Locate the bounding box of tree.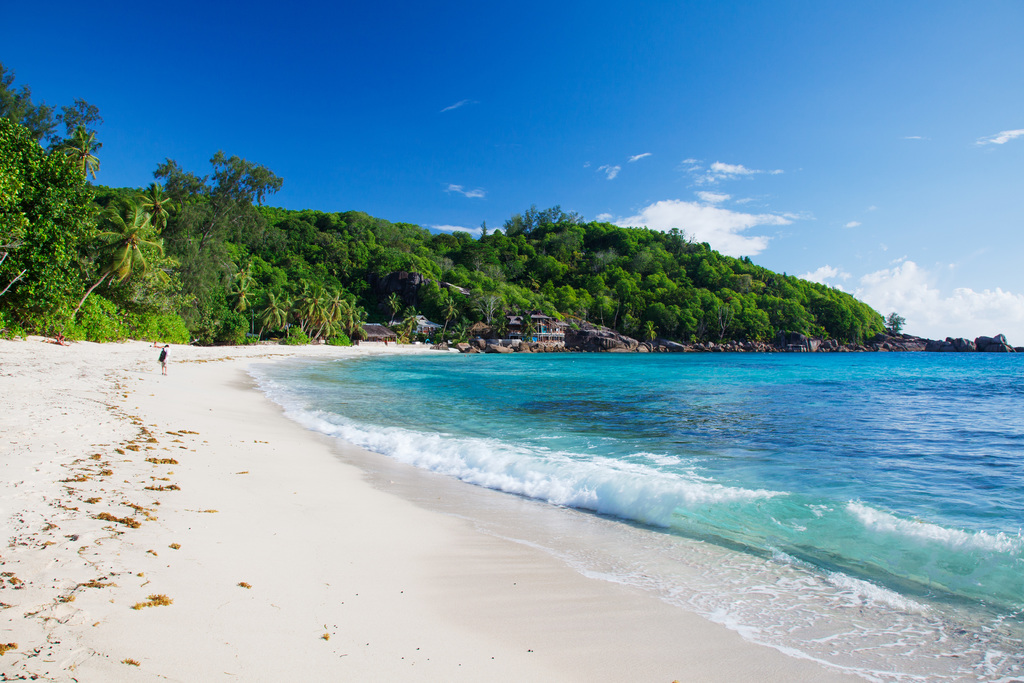
Bounding box: bbox=(447, 263, 486, 288).
